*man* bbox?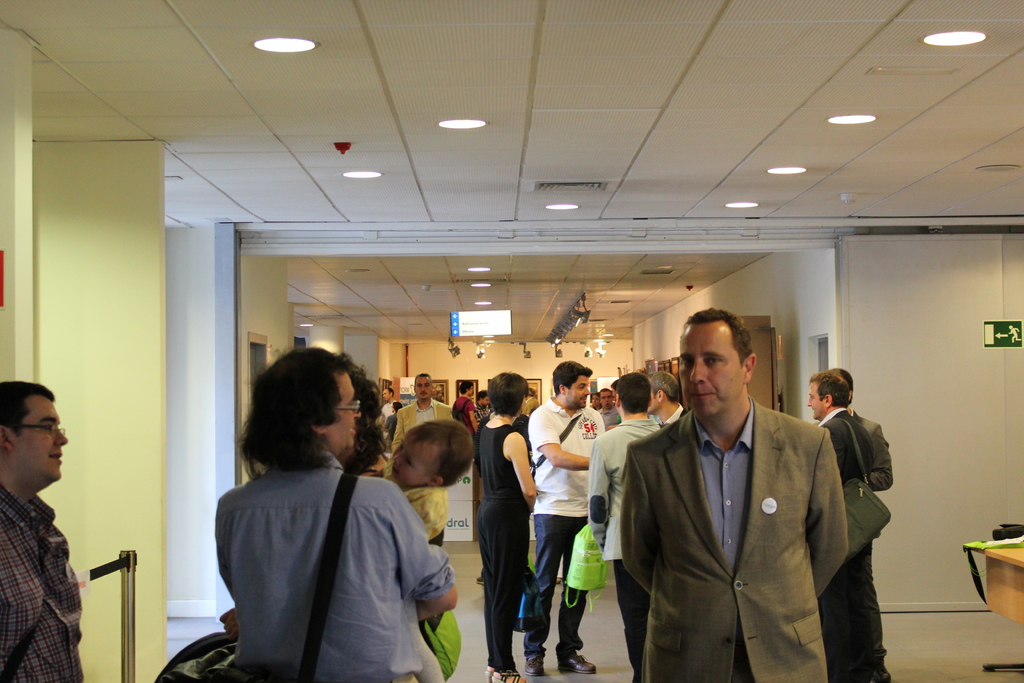
select_region(647, 370, 689, 427)
